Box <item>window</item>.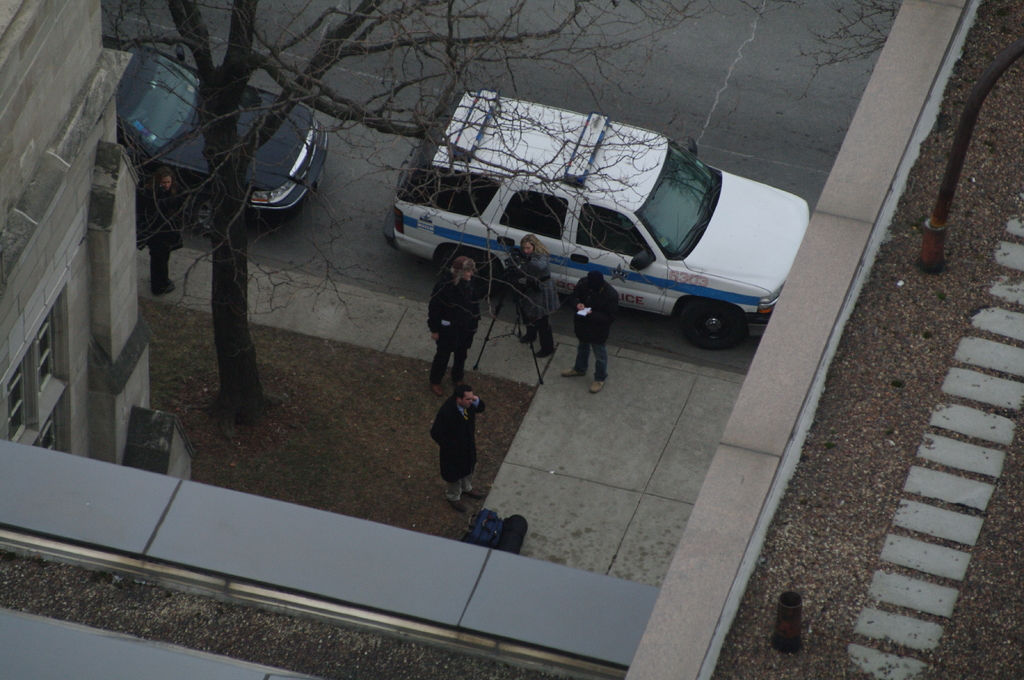
left=8, top=359, right=31, bottom=448.
